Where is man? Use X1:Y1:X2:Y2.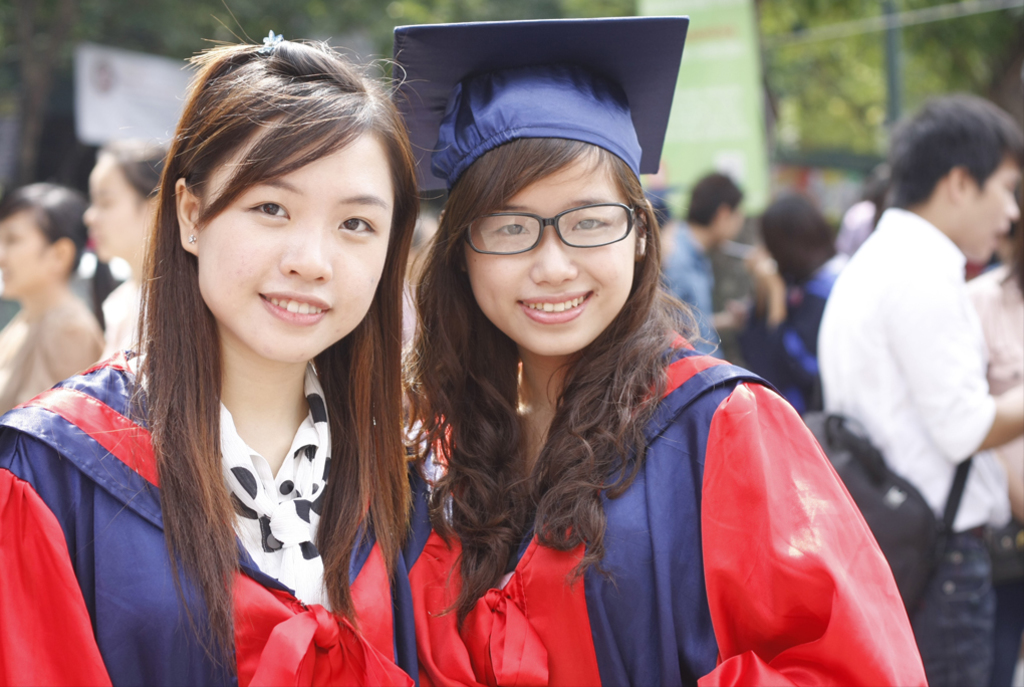
801:108:1023:611.
